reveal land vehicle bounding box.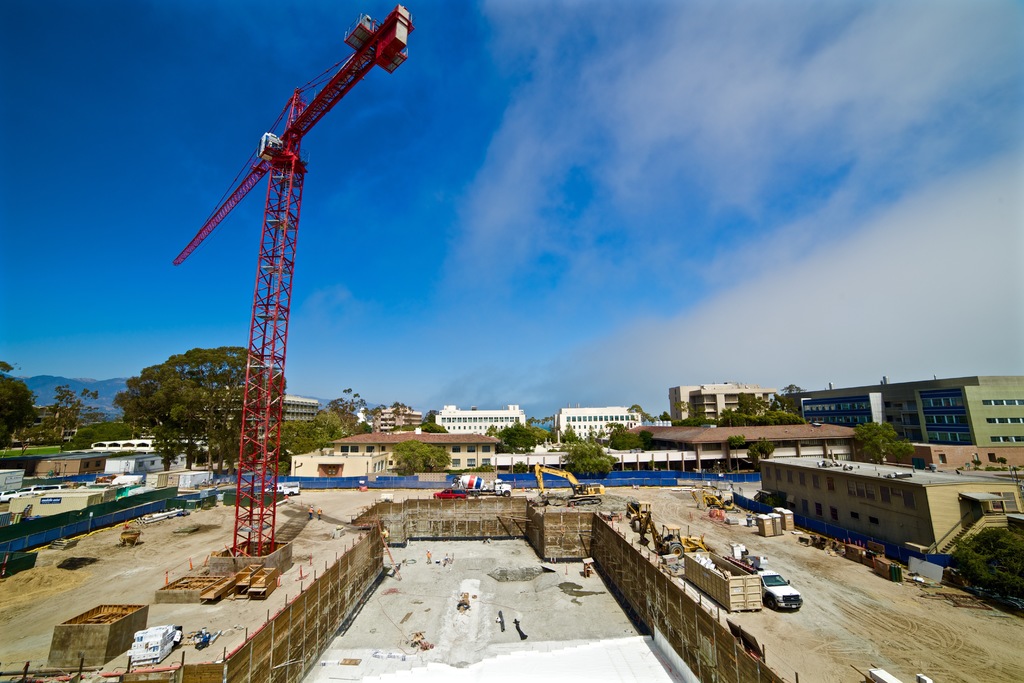
Revealed: crop(20, 484, 70, 495).
